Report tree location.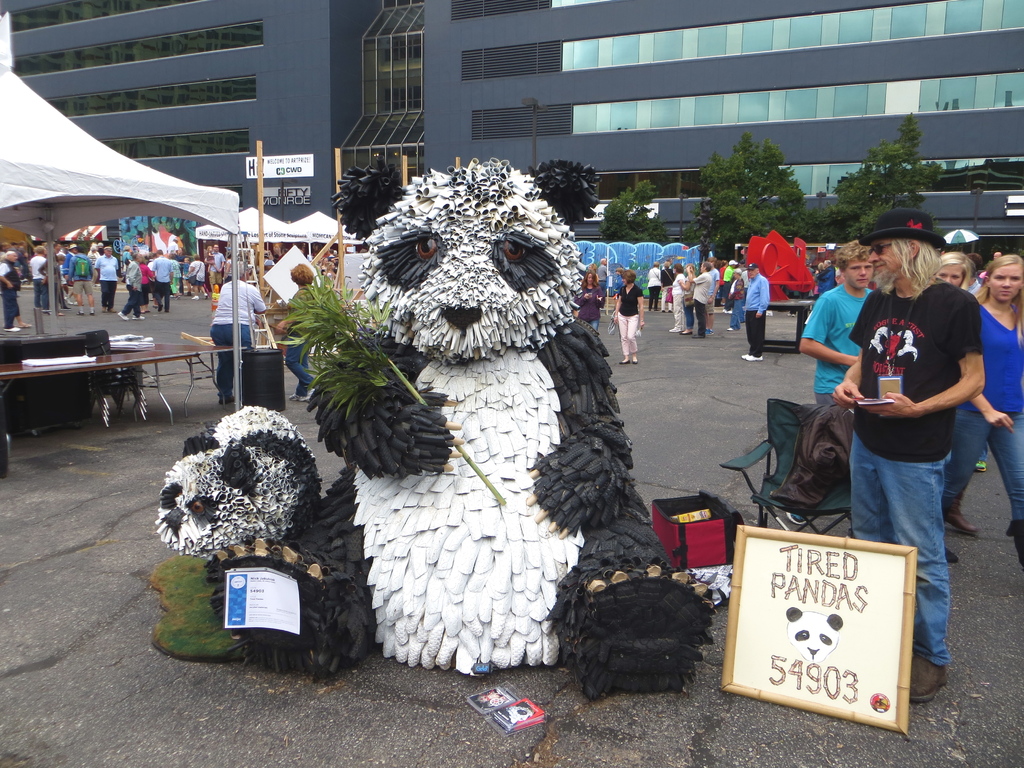
Report: box(816, 108, 961, 247).
